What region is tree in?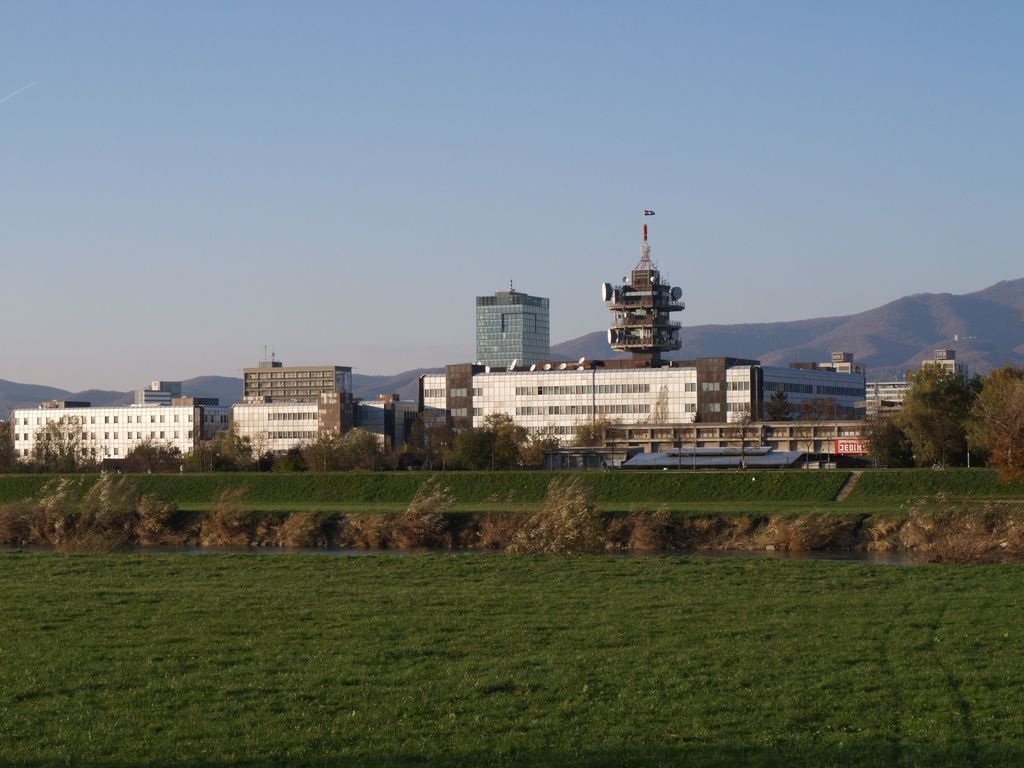
bbox(762, 385, 796, 424).
